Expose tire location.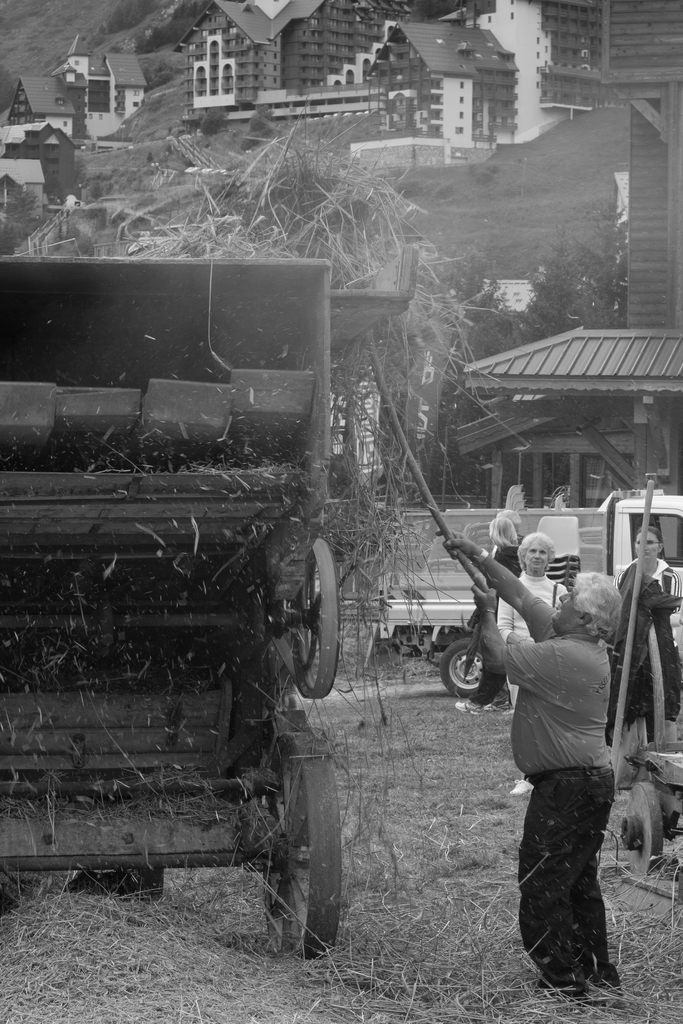
Exposed at 287/540/342/698.
